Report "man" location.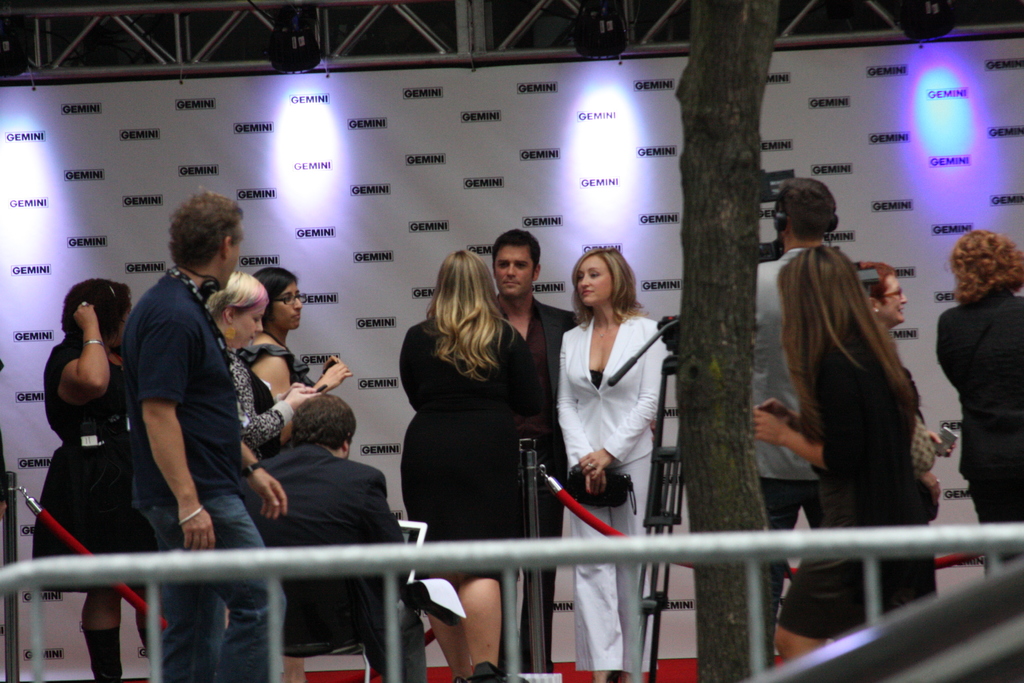
Report: {"left": 486, "top": 231, "right": 584, "bottom": 671}.
